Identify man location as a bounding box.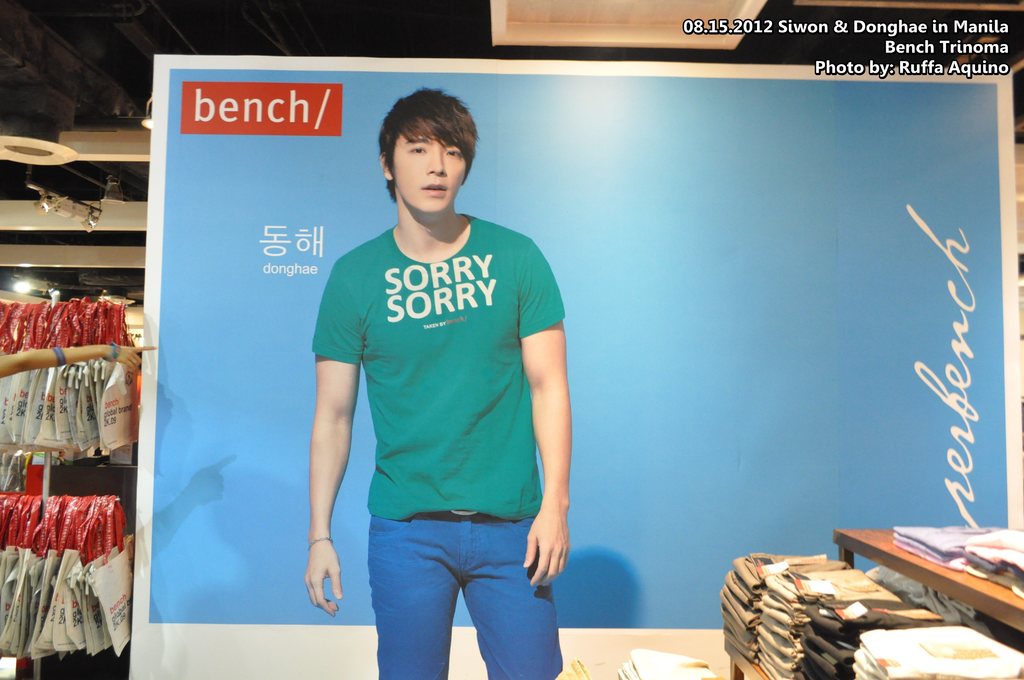
288/76/591/660.
